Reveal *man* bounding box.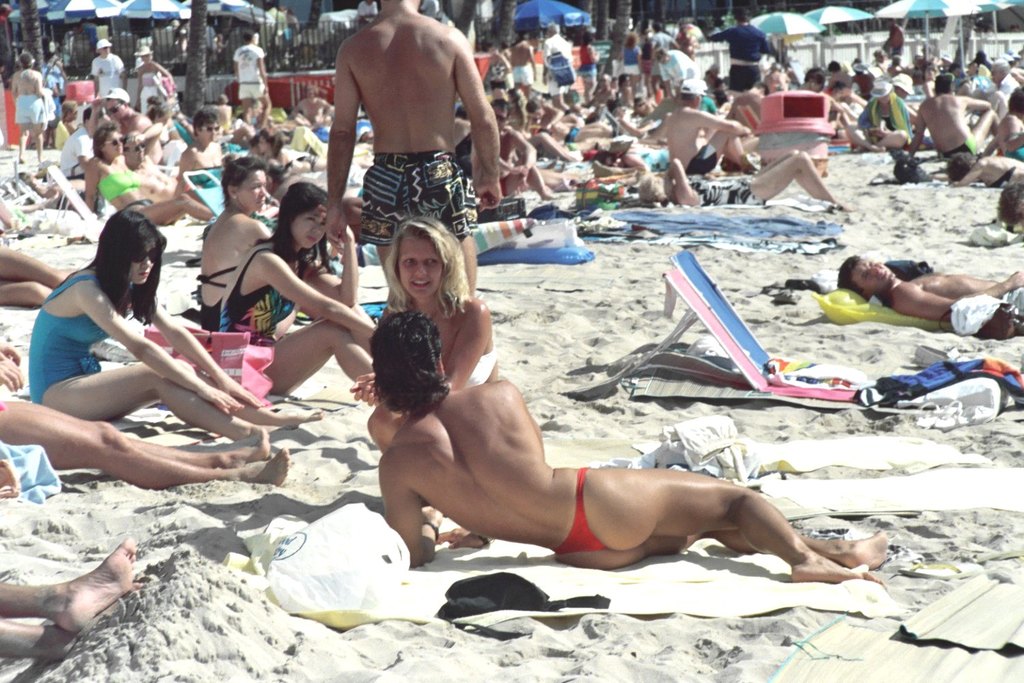
Revealed: (63, 112, 89, 182).
